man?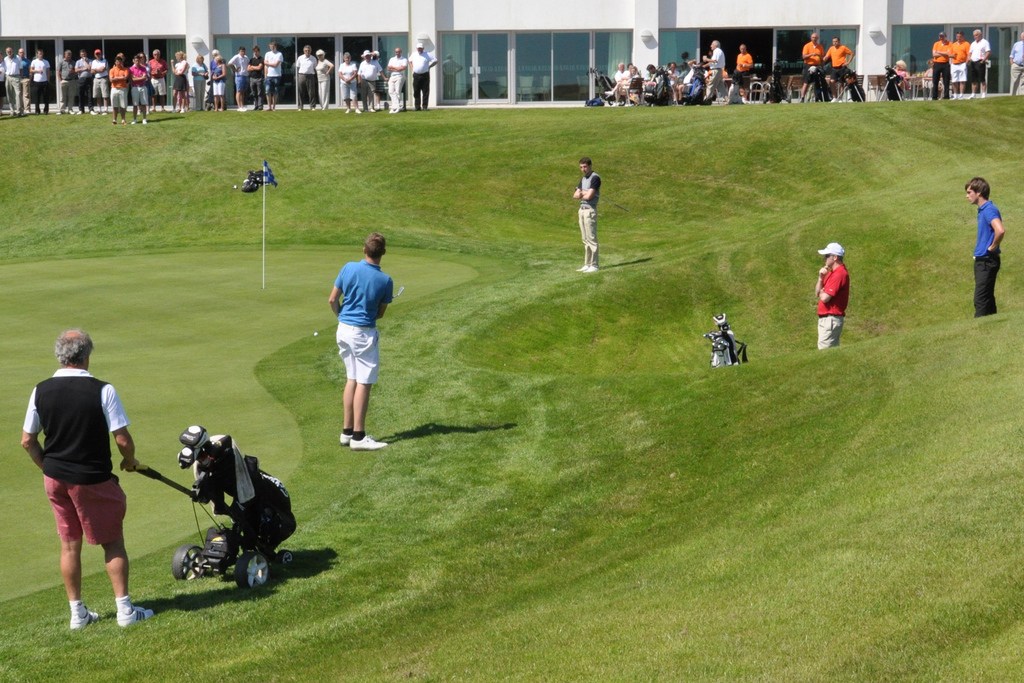
147:47:170:111
